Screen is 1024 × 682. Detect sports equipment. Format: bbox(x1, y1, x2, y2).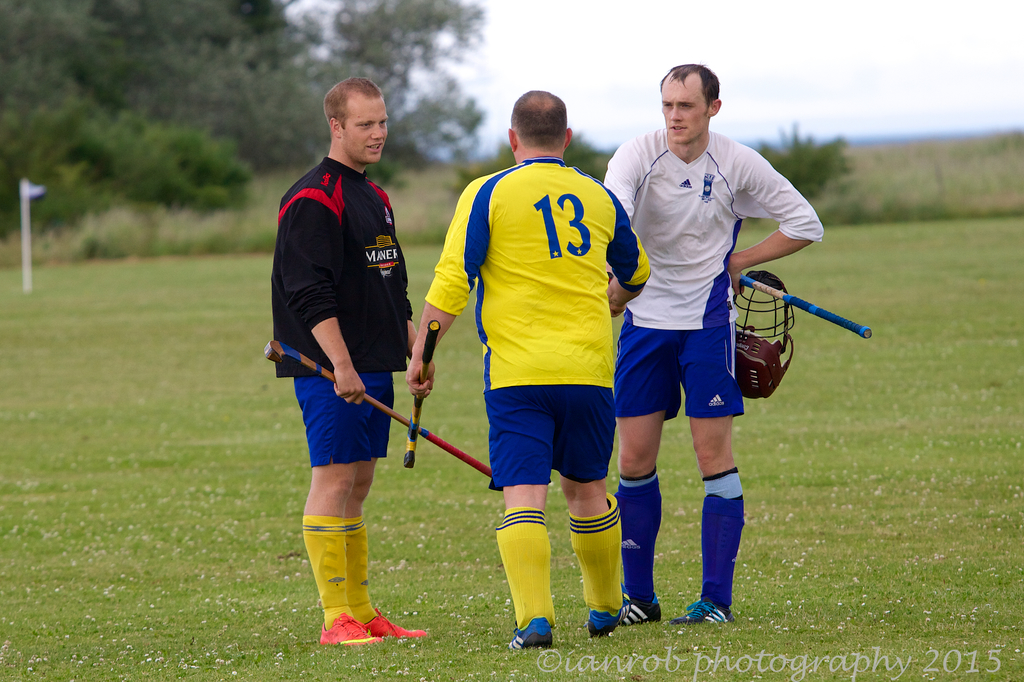
bbox(508, 618, 554, 647).
